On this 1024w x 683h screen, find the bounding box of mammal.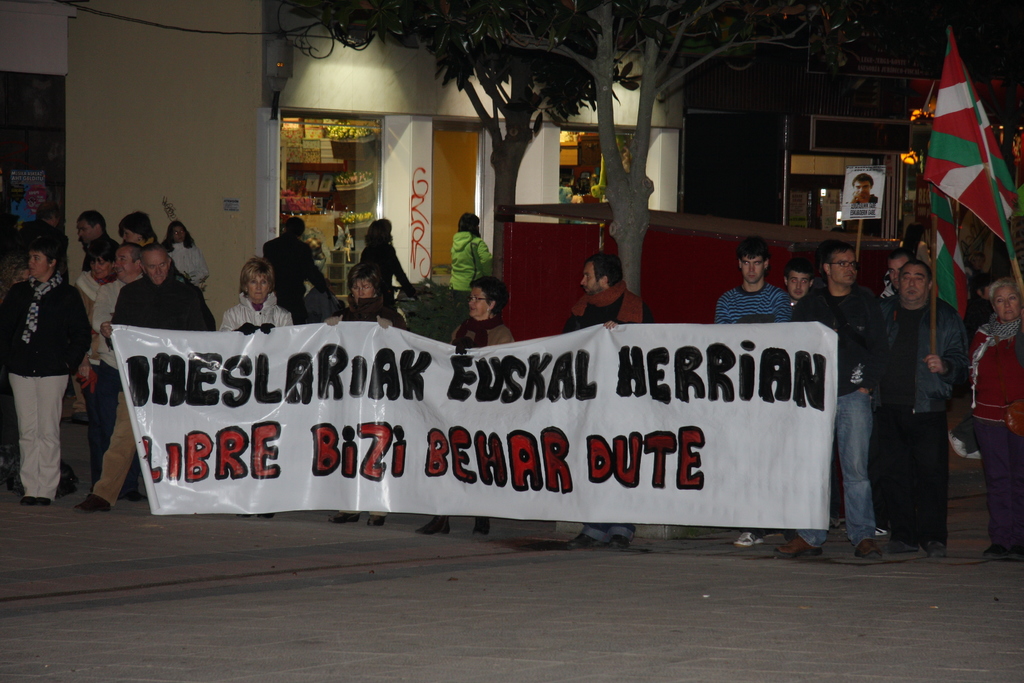
Bounding box: [x1=783, y1=257, x2=821, y2=303].
